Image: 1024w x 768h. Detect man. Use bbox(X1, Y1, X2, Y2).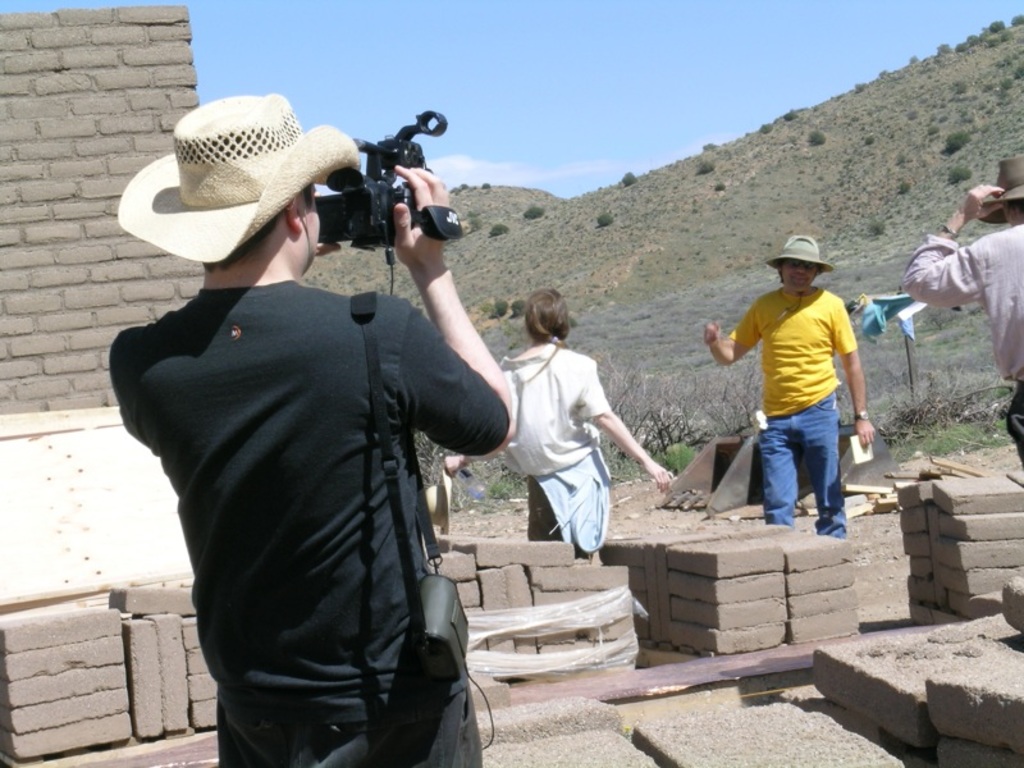
bbox(900, 154, 1023, 471).
